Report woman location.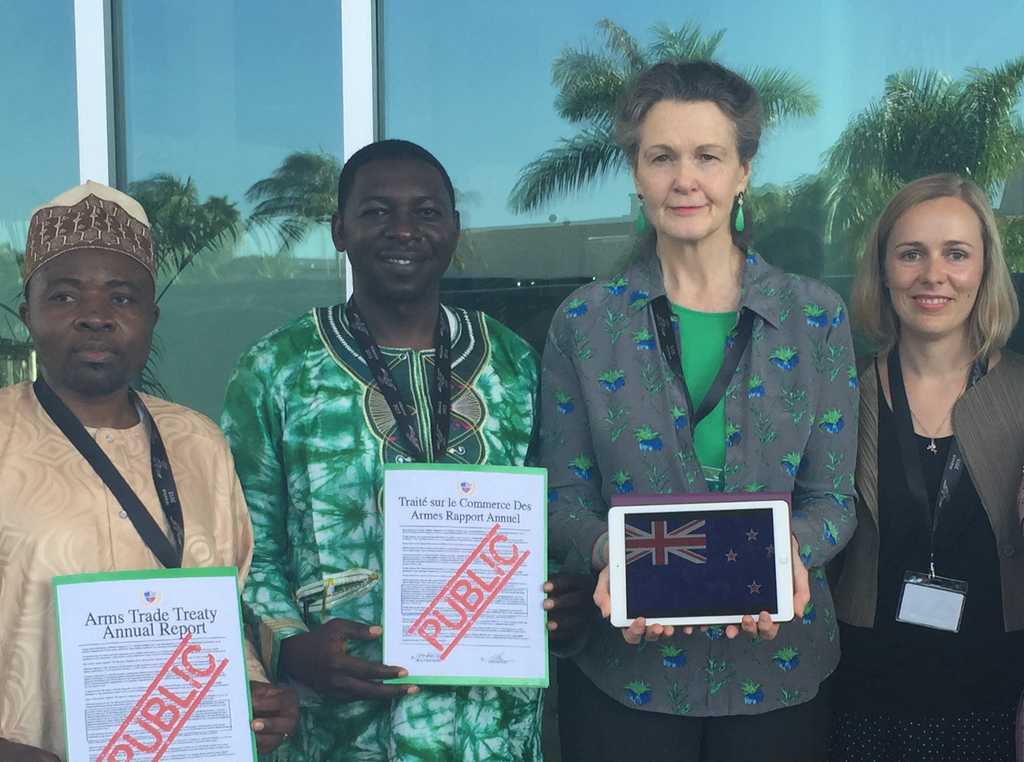
Report: locate(838, 181, 1023, 760).
